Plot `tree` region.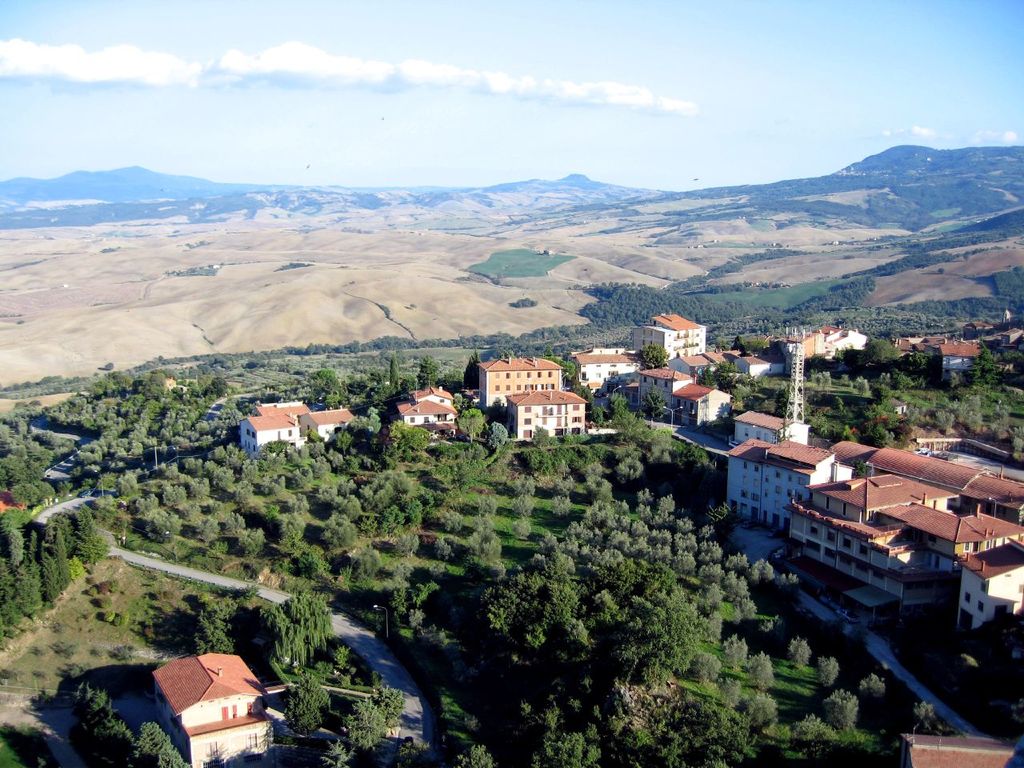
Plotted at region(586, 502, 628, 588).
